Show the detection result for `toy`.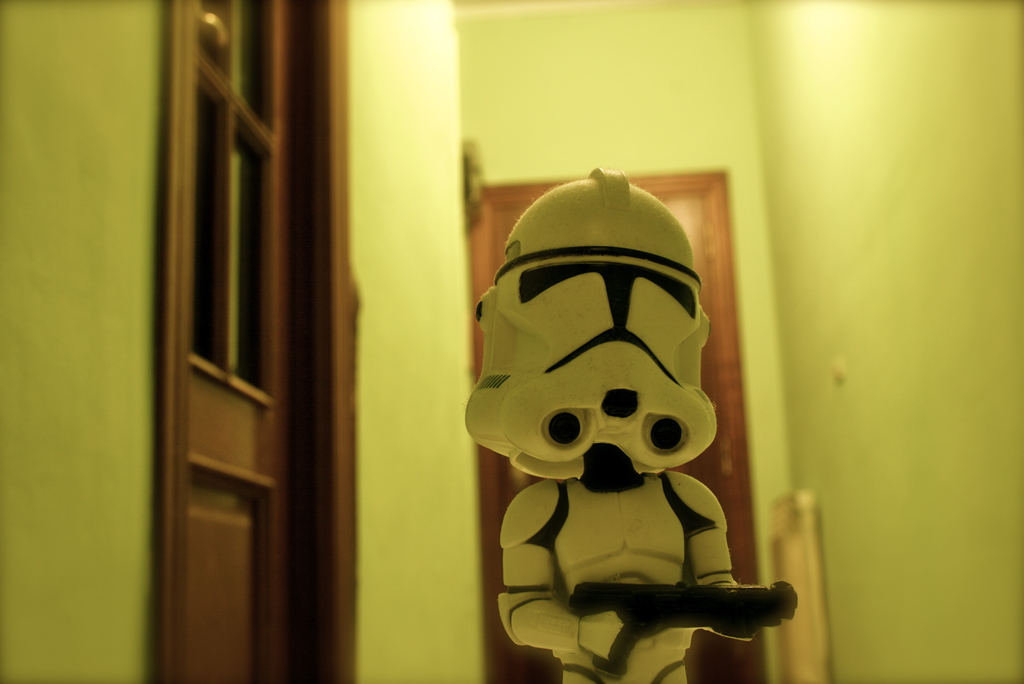
<box>463,169,798,683</box>.
